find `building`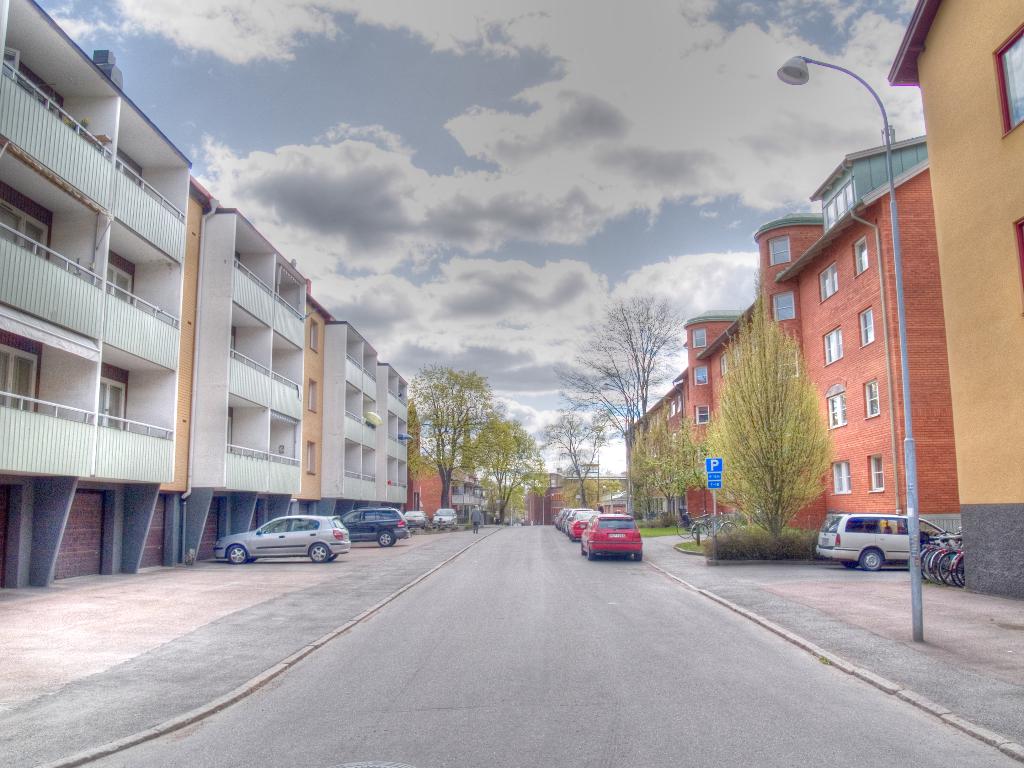
bbox(631, 140, 962, 540)
